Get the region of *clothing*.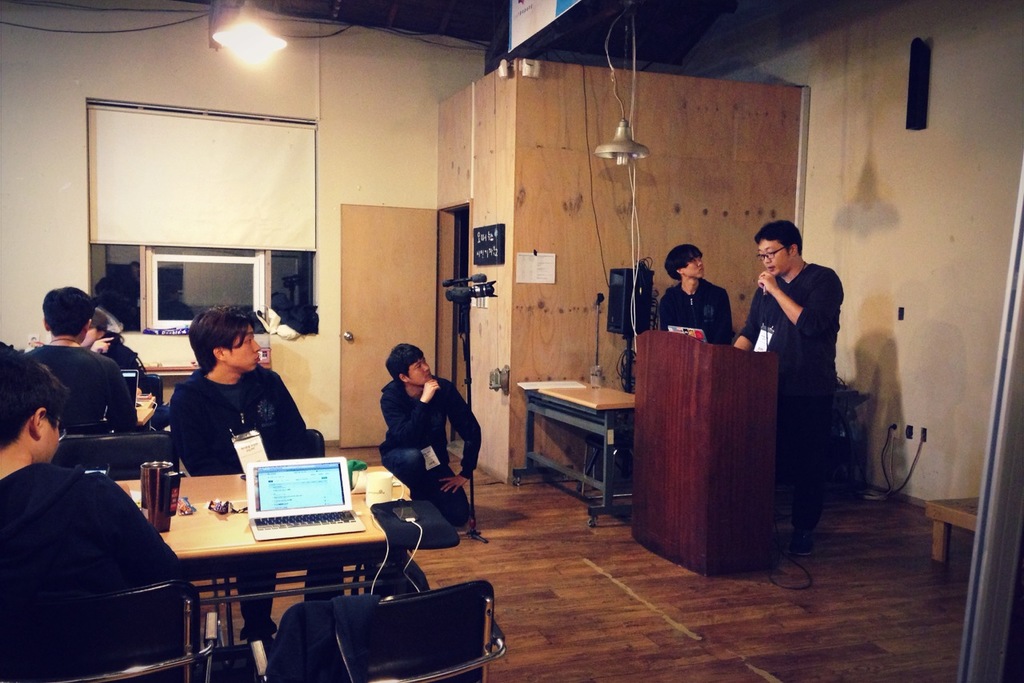
[x1=169, y1=366, x2=321, y2=638].
